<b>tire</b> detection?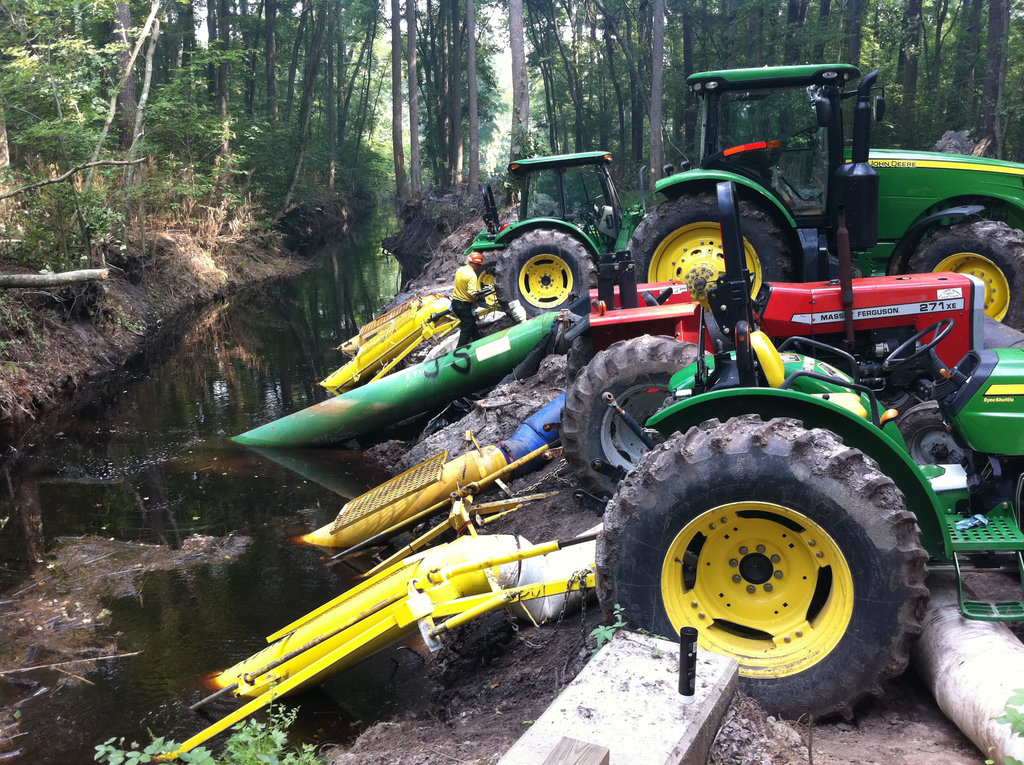
904:216:1023:330
